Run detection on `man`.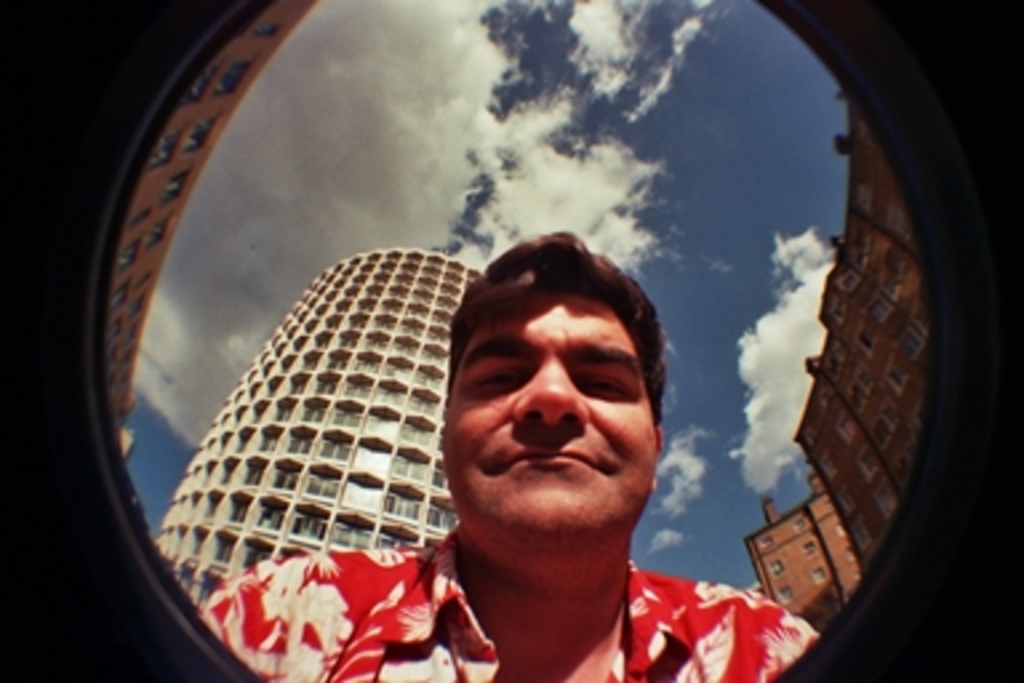
Result: {"x1": 235, "y1": 200, "x2": 763, "y2": 682}.
